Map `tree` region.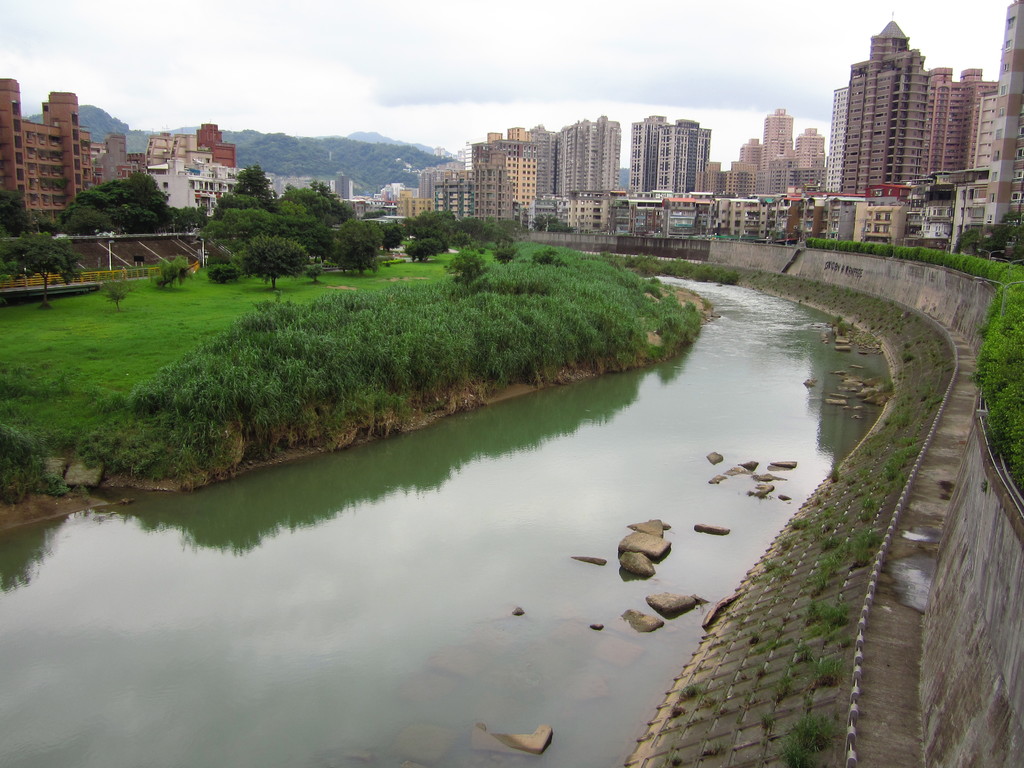
Mapped to BBox(8, 193, 30, 232).
